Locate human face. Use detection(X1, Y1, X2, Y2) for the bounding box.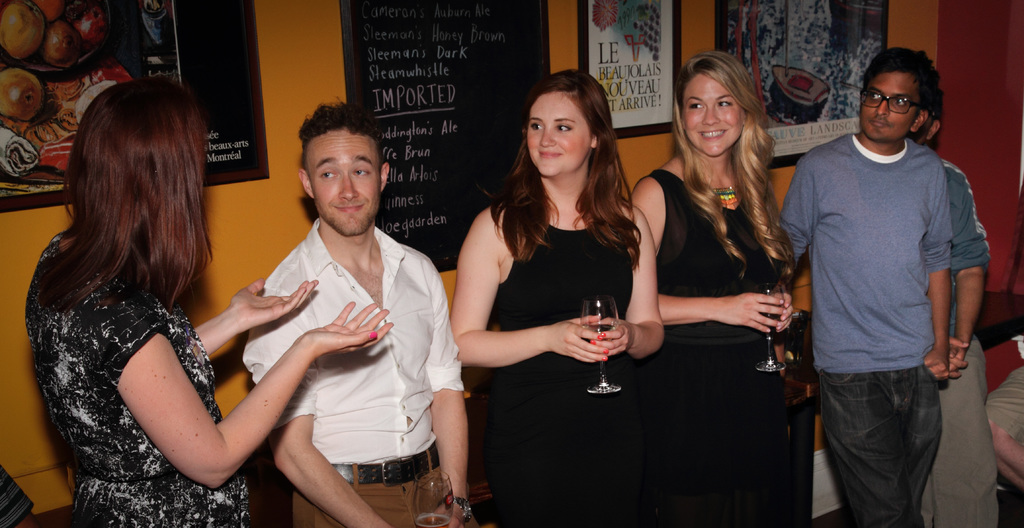
detection(527, 82, 595, 186).
